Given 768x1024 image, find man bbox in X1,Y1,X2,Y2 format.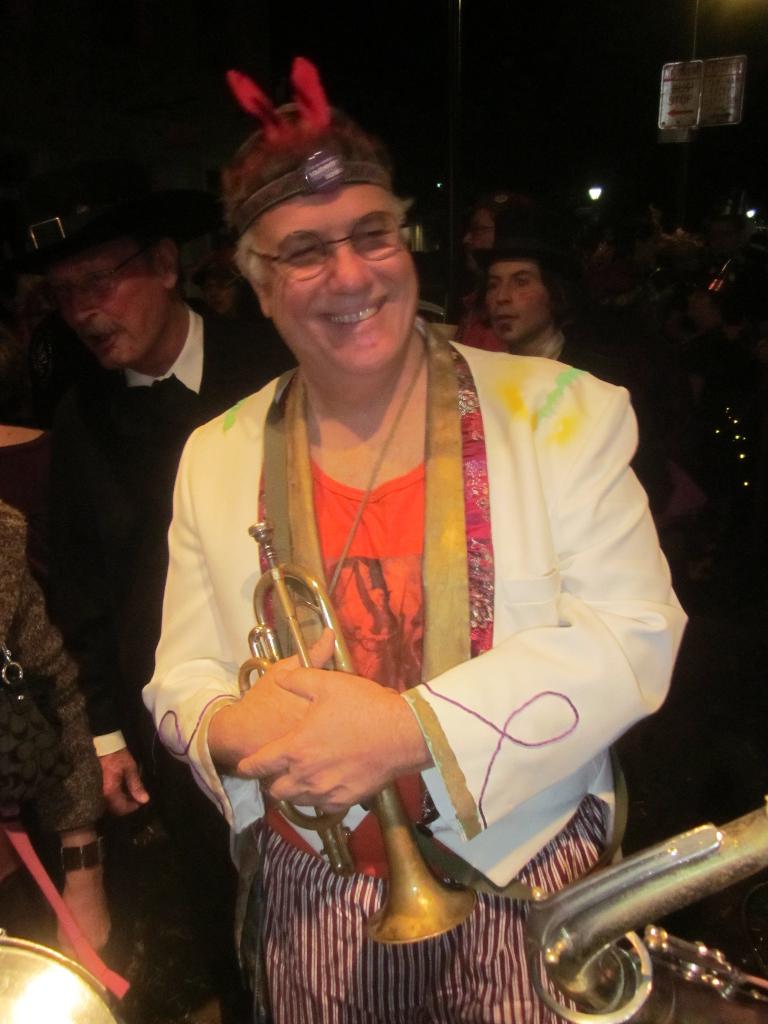
155,100,652,971.
